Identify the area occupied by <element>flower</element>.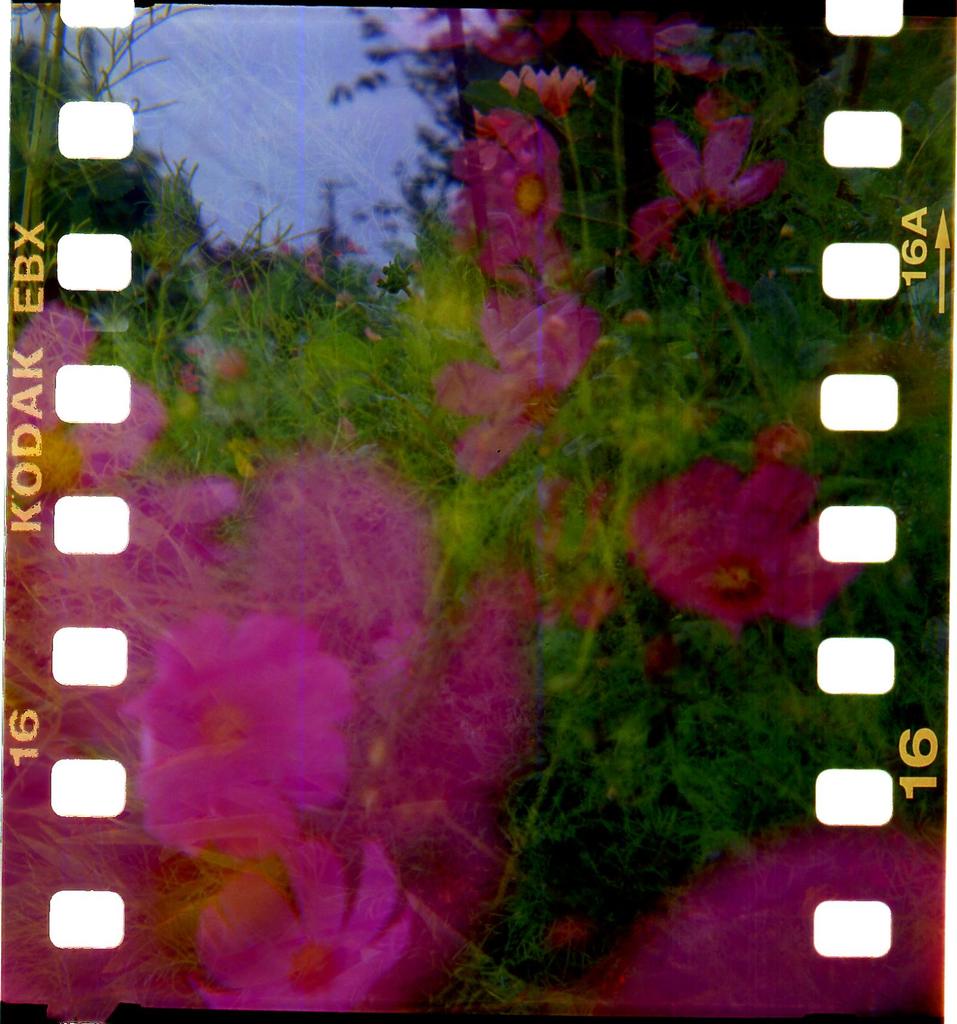
Area: {"left": 132, "top": 612, "right": 360, "bottom": 842}.
